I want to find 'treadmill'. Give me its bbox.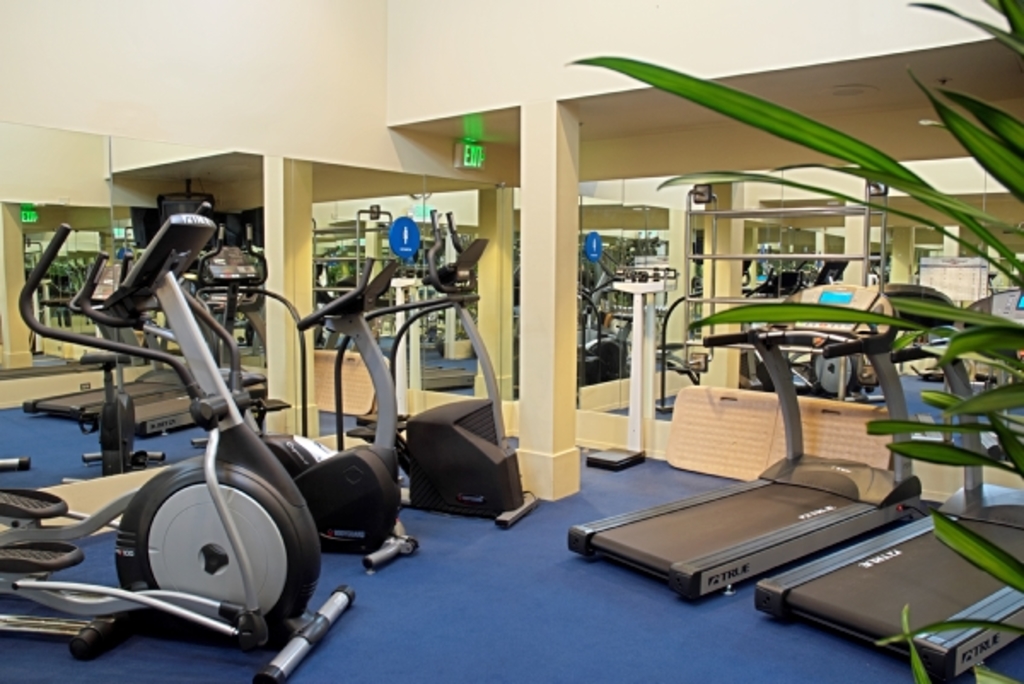
756,290,1022,679.
